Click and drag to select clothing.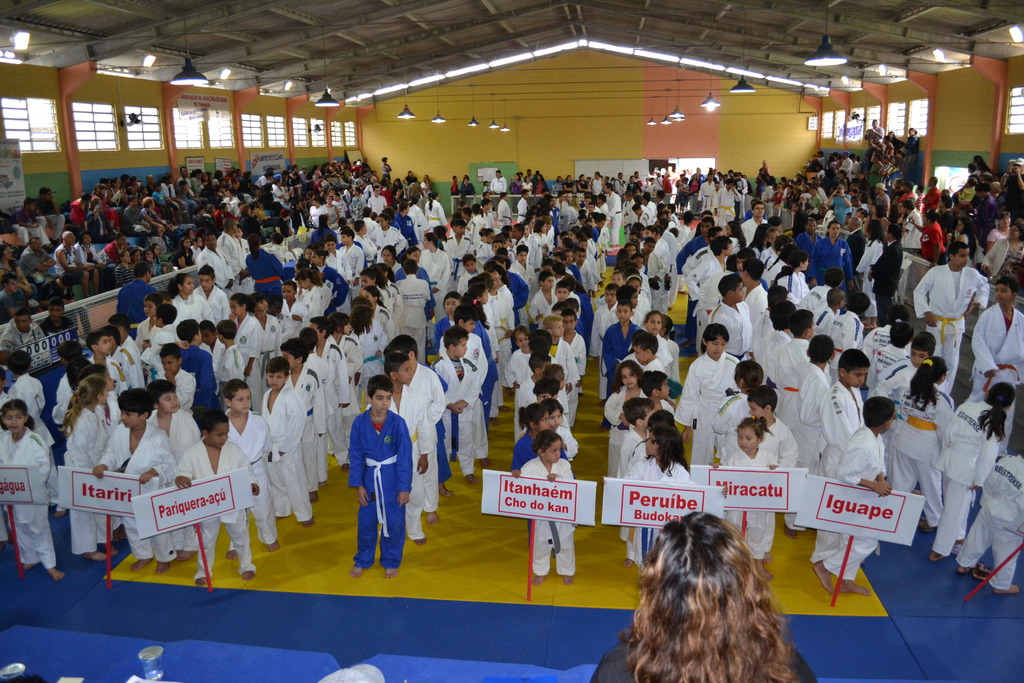
Selection: 415,247,454,317.
